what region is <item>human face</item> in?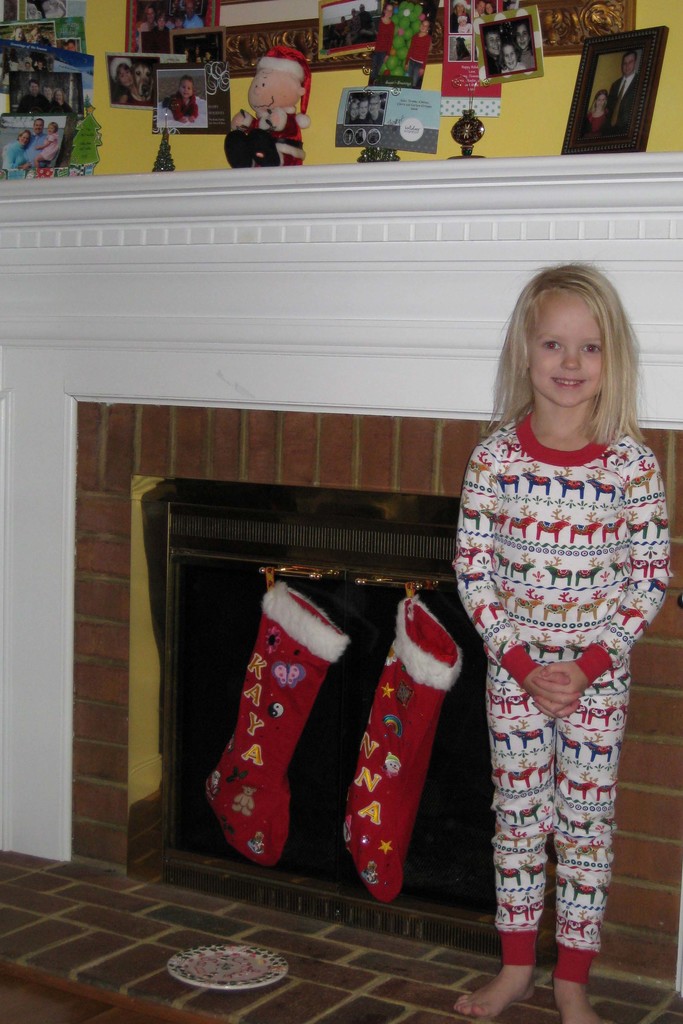
box(456, 2, 466, 12).
